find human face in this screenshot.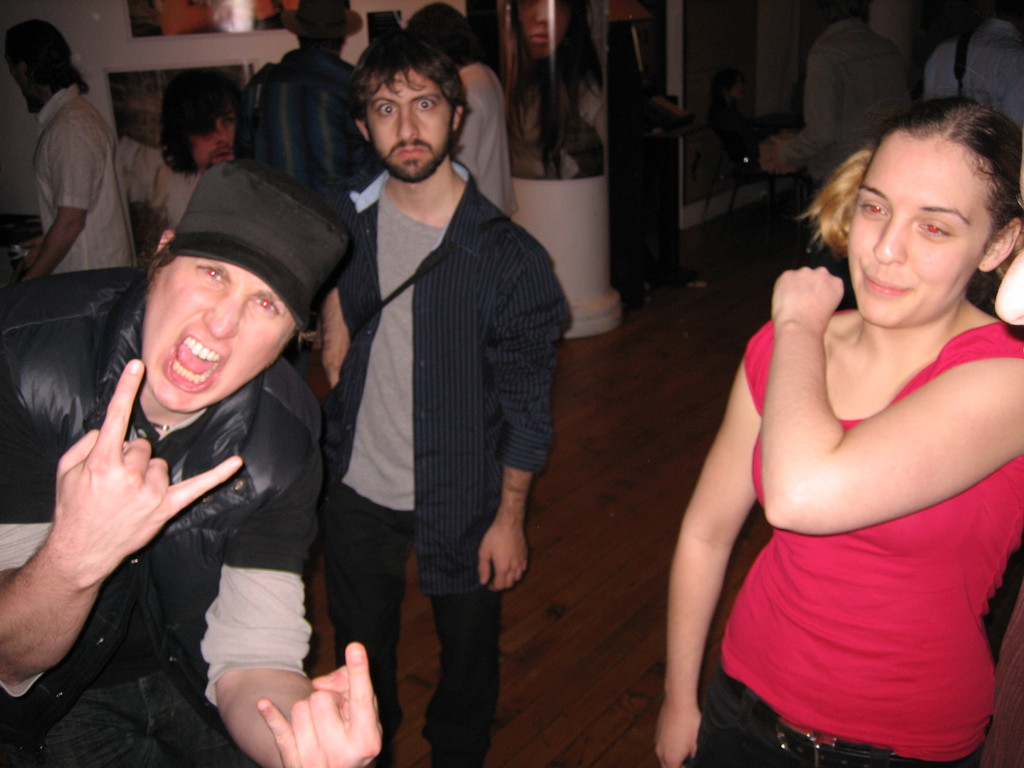
The bounding box for human face is crop(369, 67, 453, 180).
